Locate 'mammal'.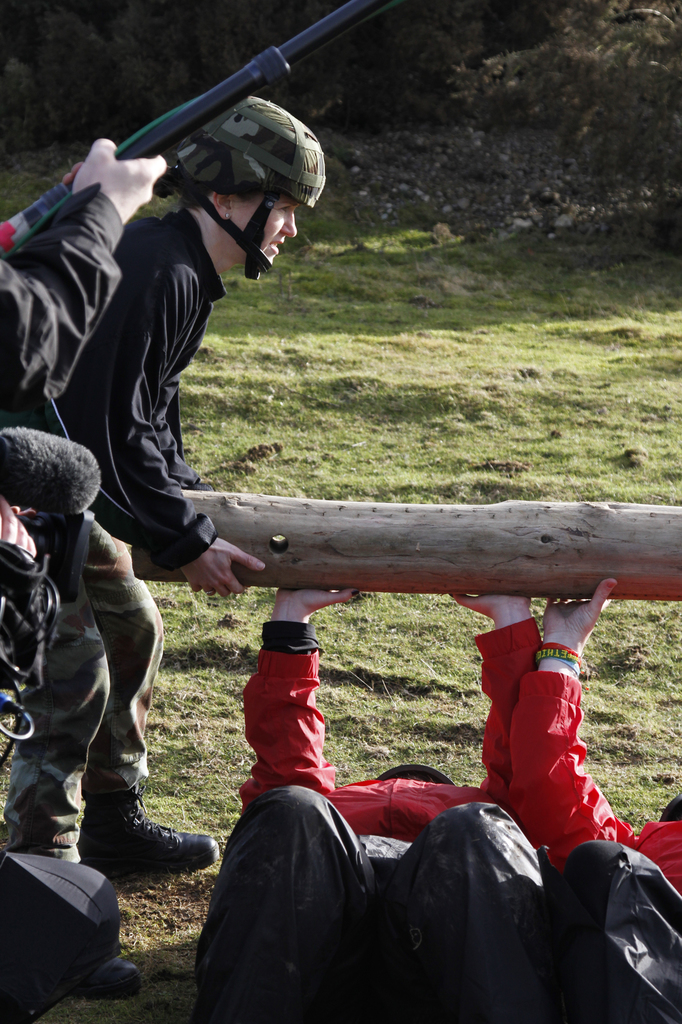
Bounding box: x1=51, y1=100, x2=326, y2=986.
